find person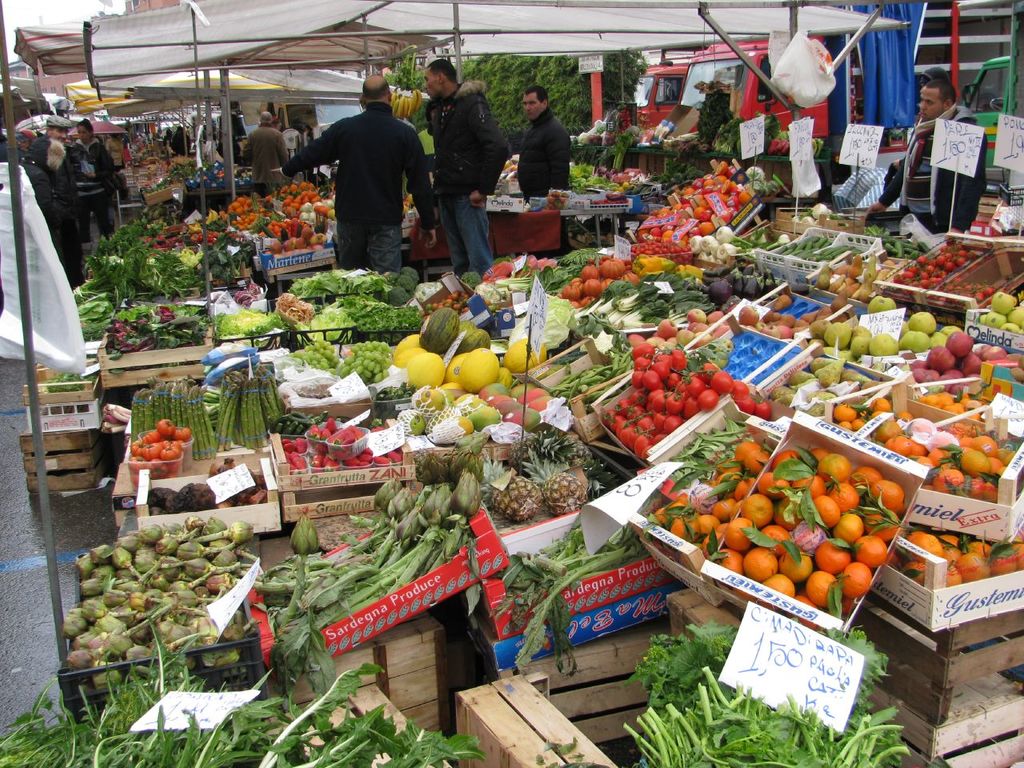
42, 112, 76, 272
